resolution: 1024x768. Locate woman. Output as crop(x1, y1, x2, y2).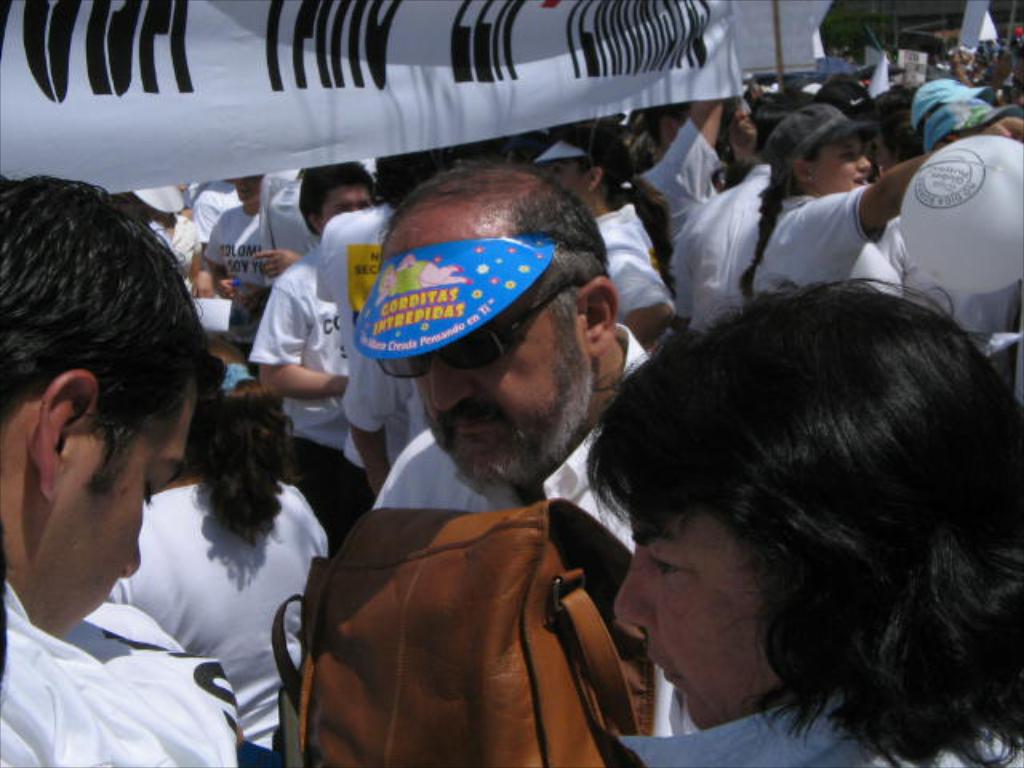
crop(517, 131, 691, 379).
